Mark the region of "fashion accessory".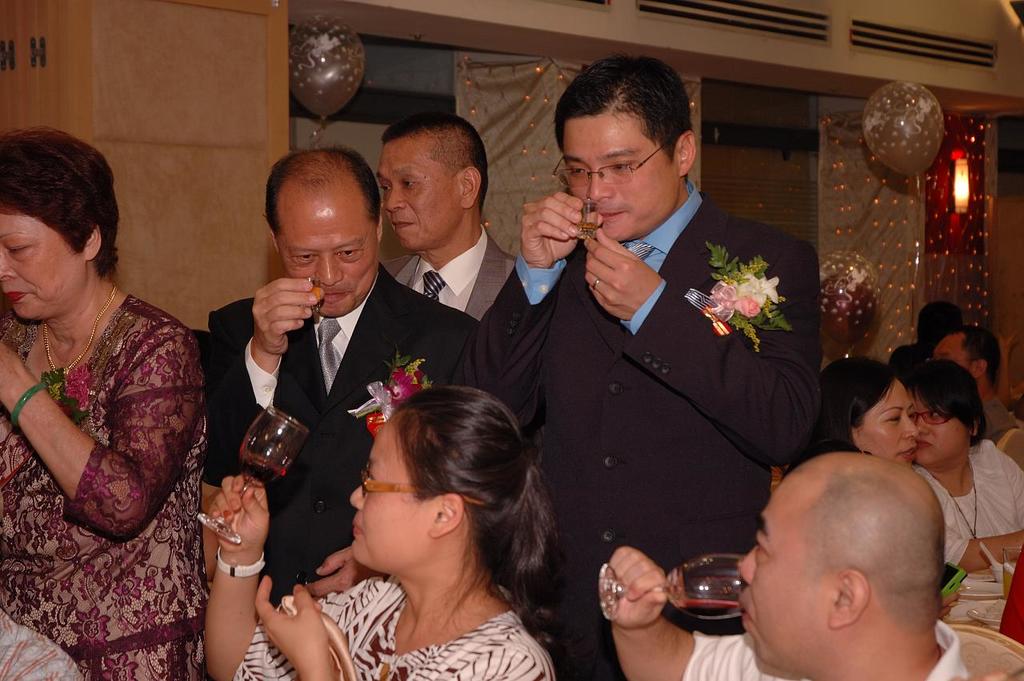
Region: [left=42, top=282, right=121, bottom=384].
